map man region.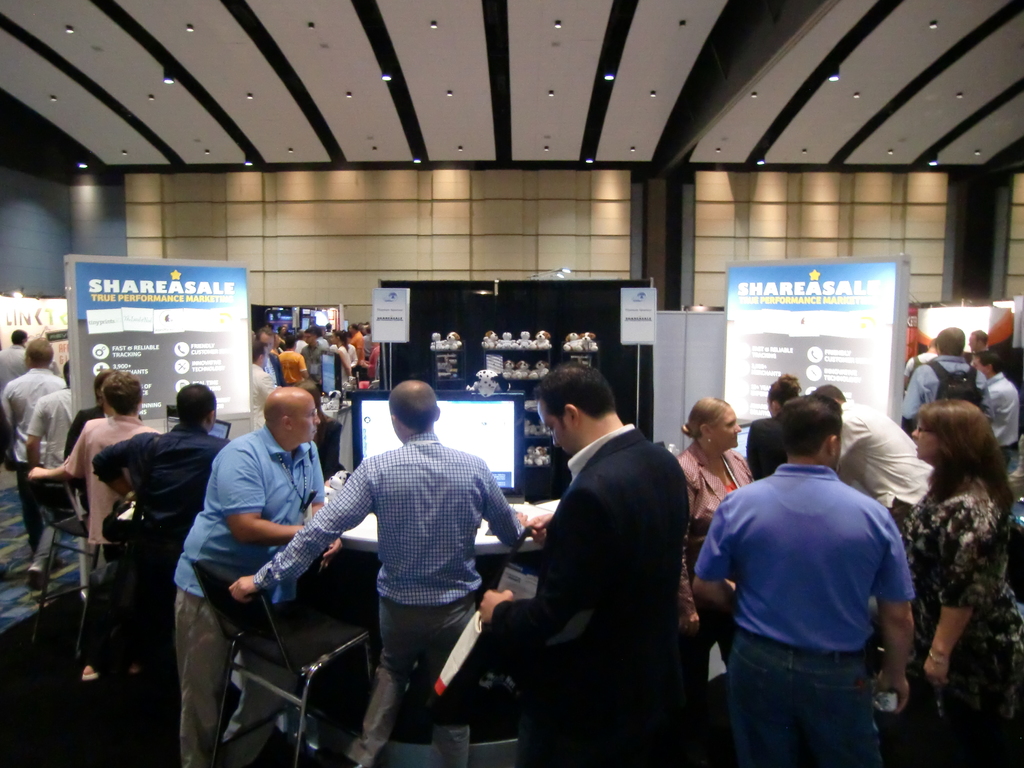
Mapped to (x1=700, y1=387, x2=924, y2=749).
